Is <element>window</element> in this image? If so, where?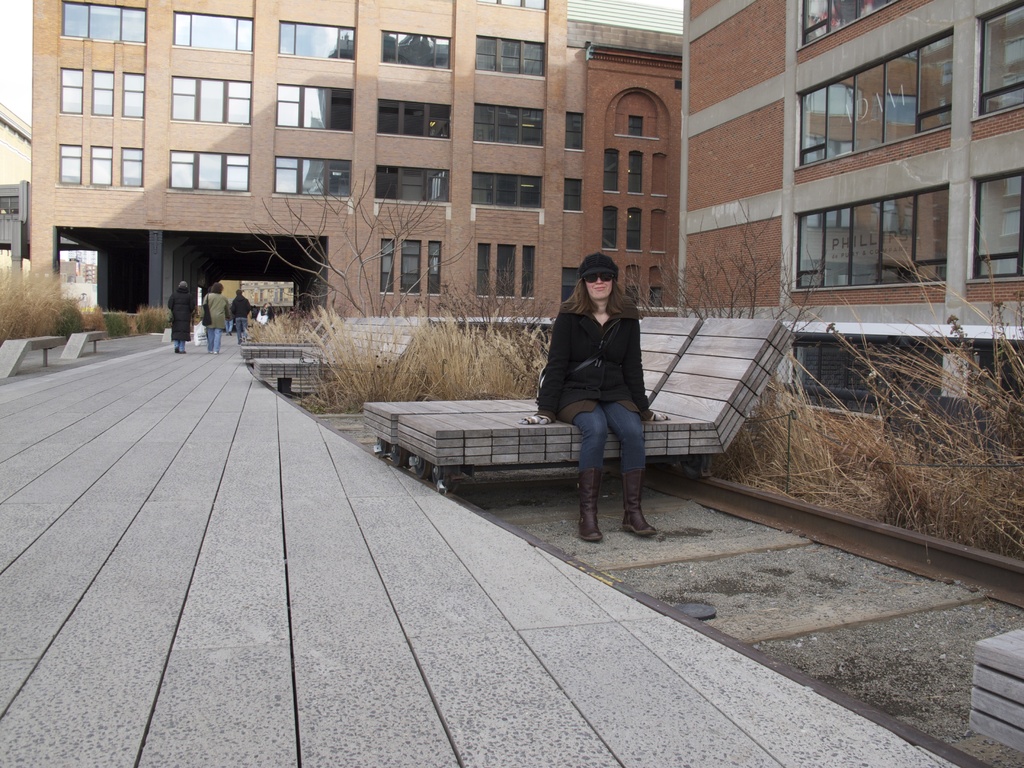
Yes, at locate(495, 243, 515, 295).
